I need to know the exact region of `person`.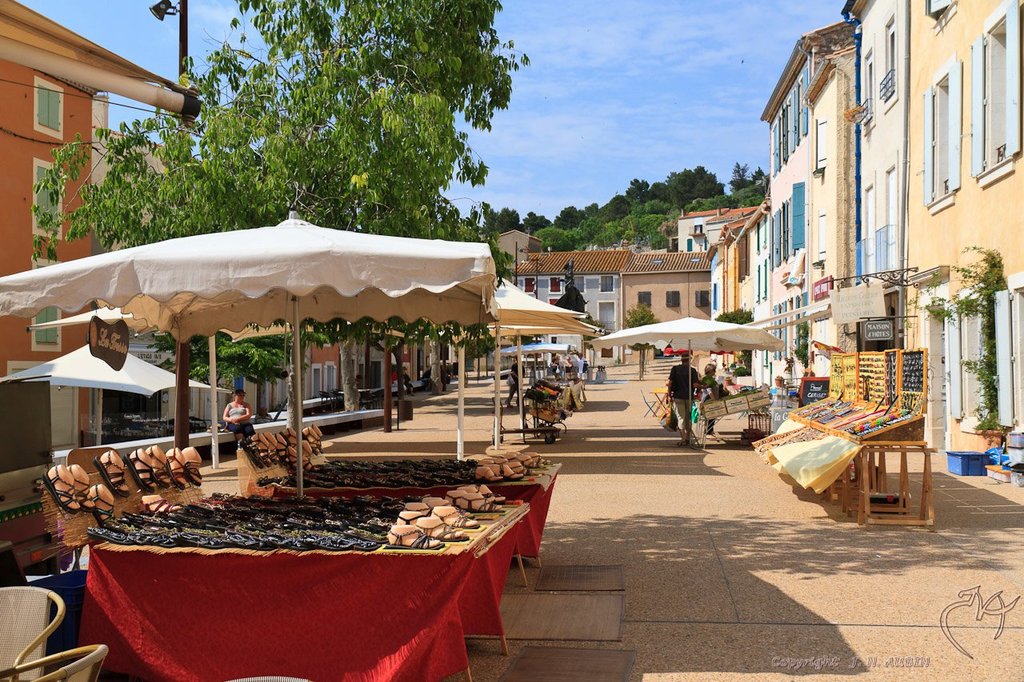
Region: (x1=401, y1=365, x2=416, y2=396).
